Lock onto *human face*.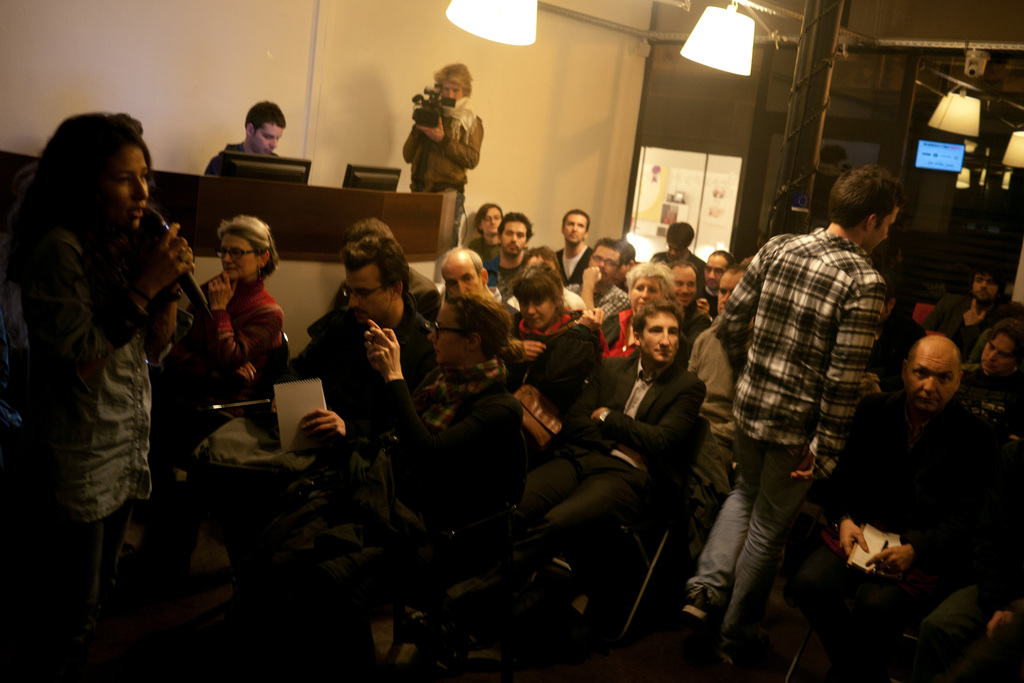
Locked: <bbox>628, 272, 667, 306</bbox>.
